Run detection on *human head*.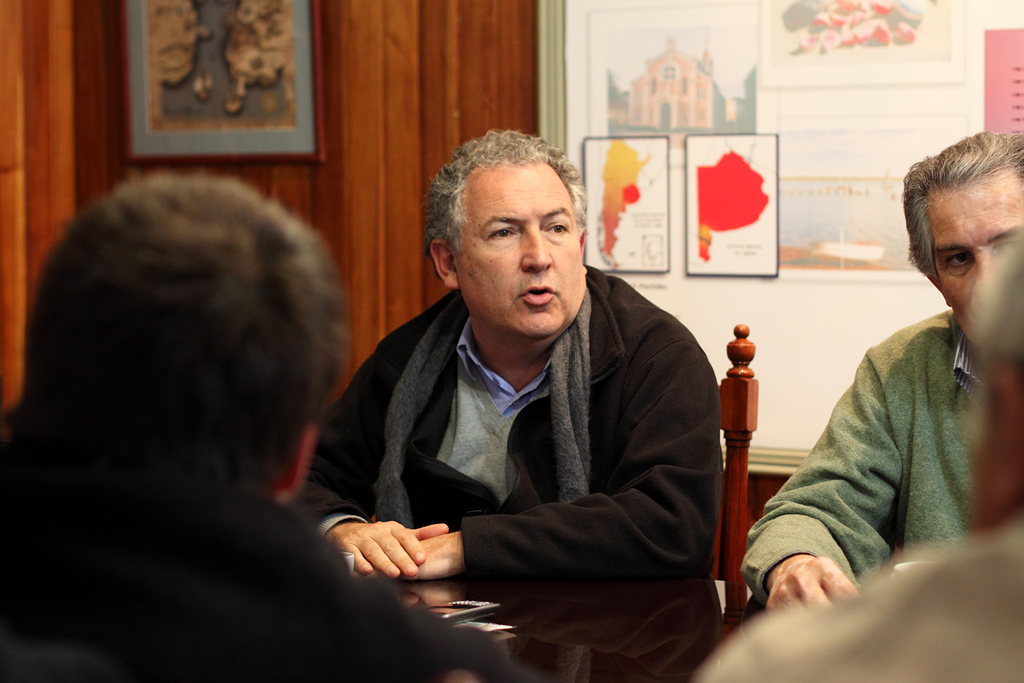
Result: (x1=907, y1=132, x2=1023, y2=311).
